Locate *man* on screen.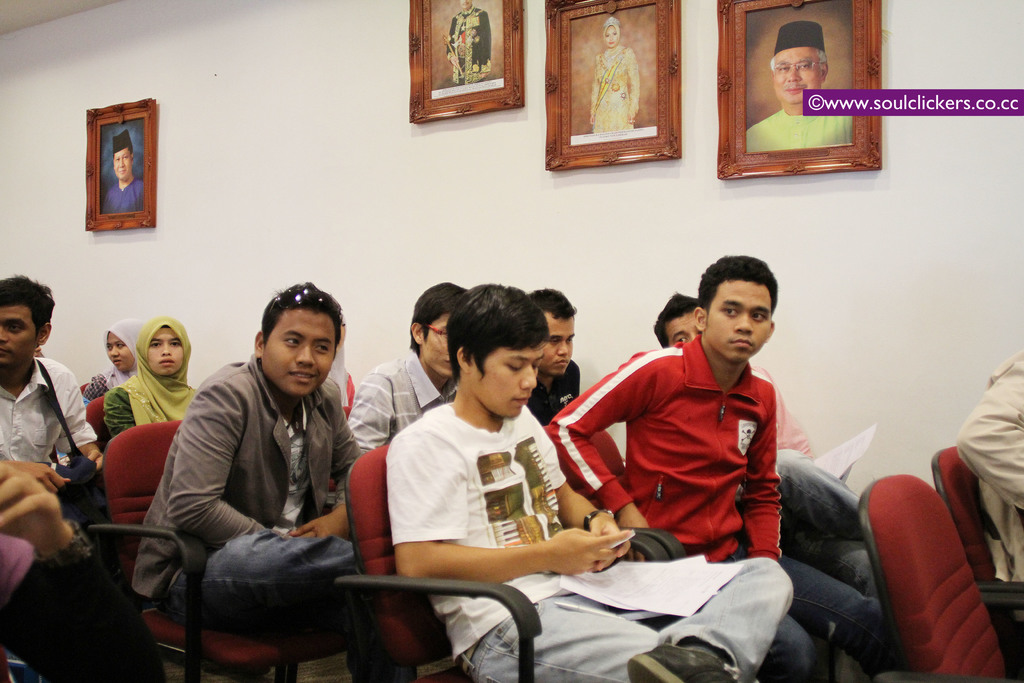
On screen at l=525, t=288, r=580, b=432.
